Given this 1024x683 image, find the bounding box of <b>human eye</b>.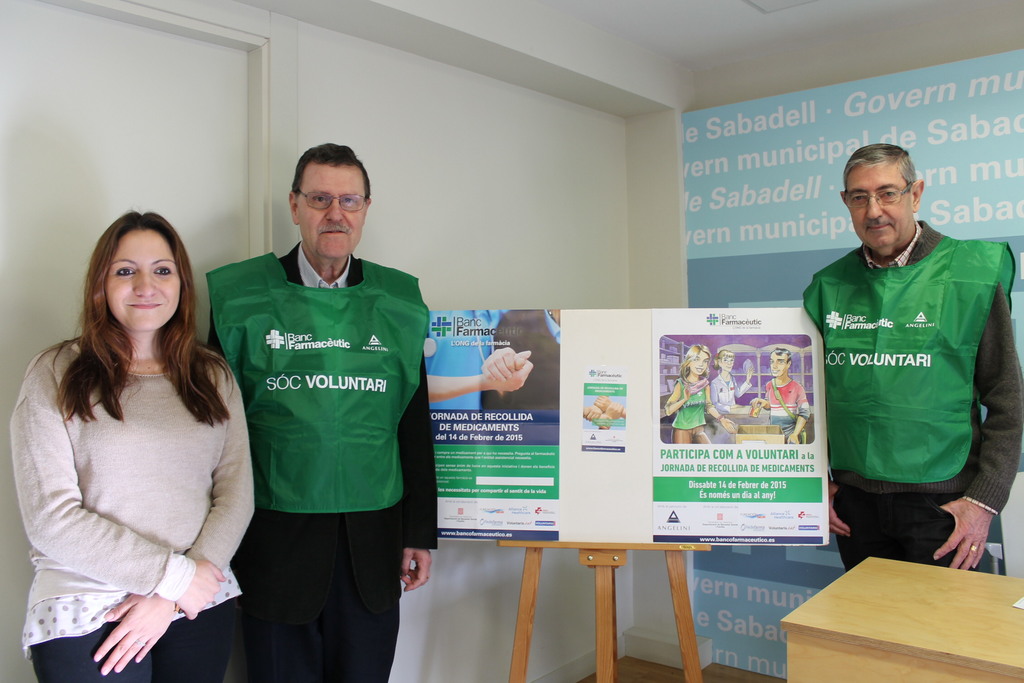
bbox=[879, 188, 896, 201].
